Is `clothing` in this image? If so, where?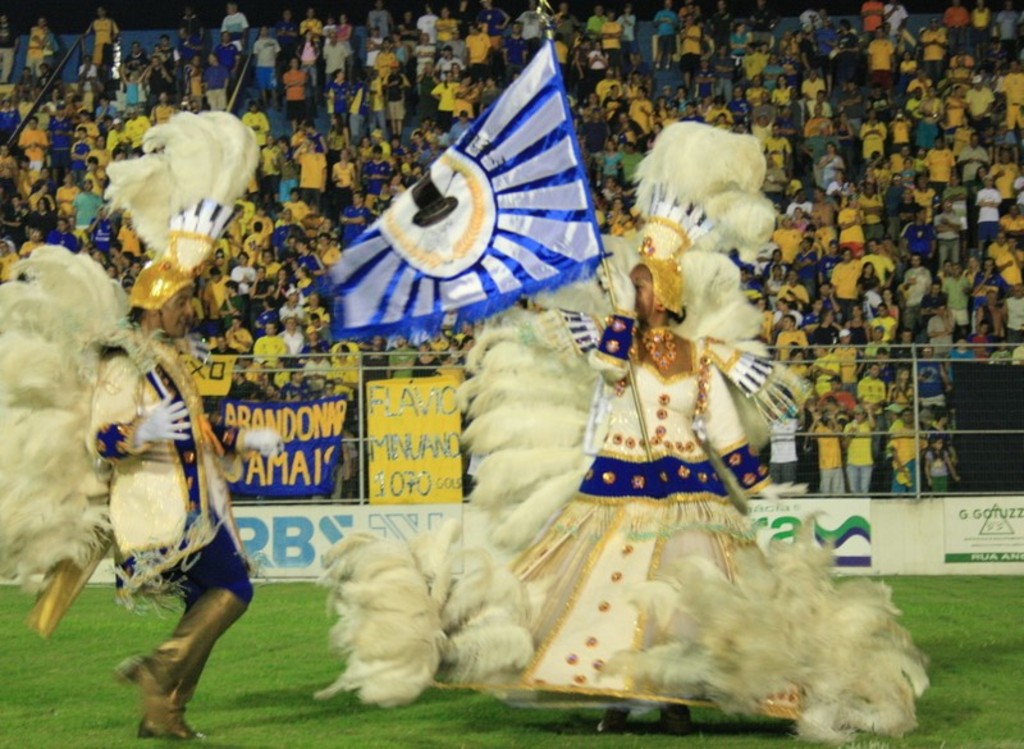
Yes, at bbox=[920, 452, 948, 497].
